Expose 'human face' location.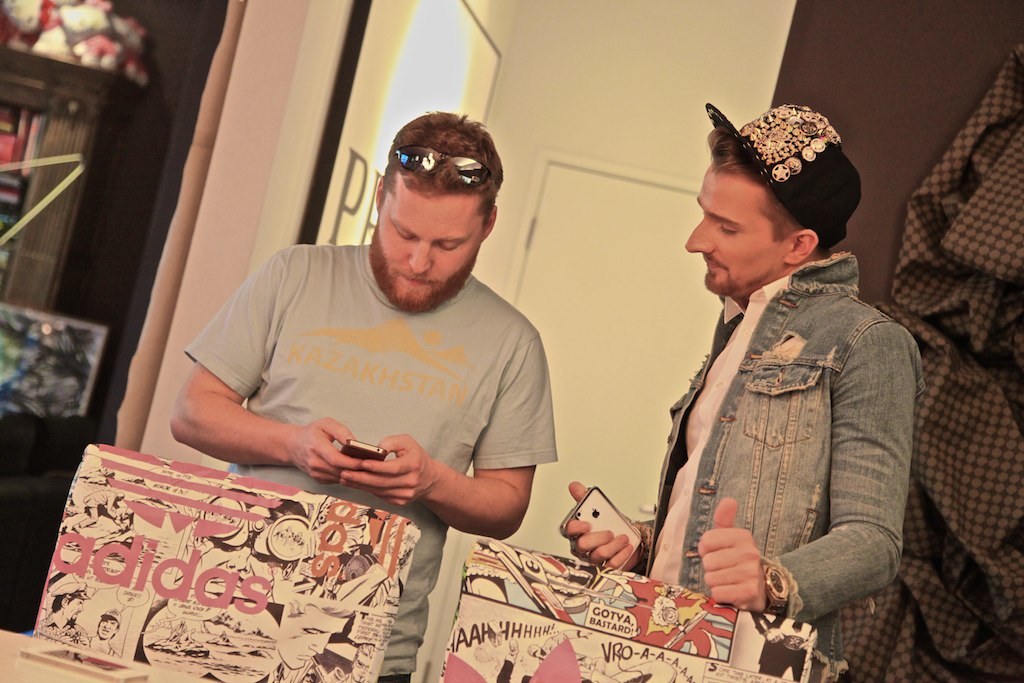
Exposed at (x1=275, y1=607, x2=345, y2=672).
